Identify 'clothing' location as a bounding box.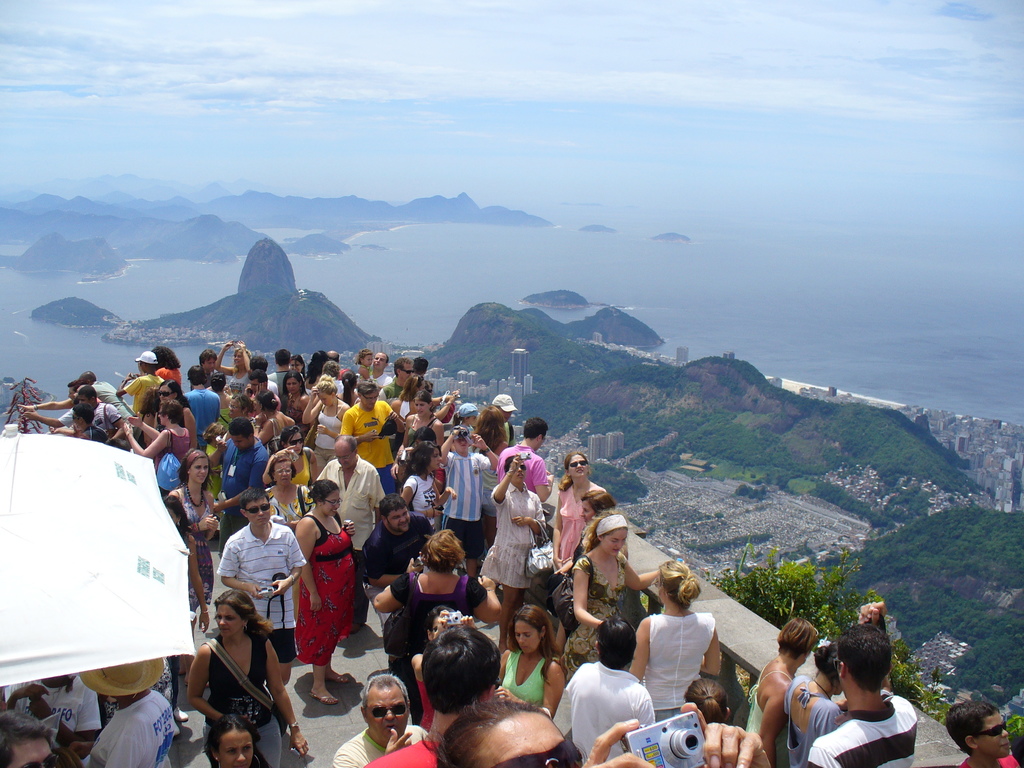
bbox=(72, 422, 104, 442).
